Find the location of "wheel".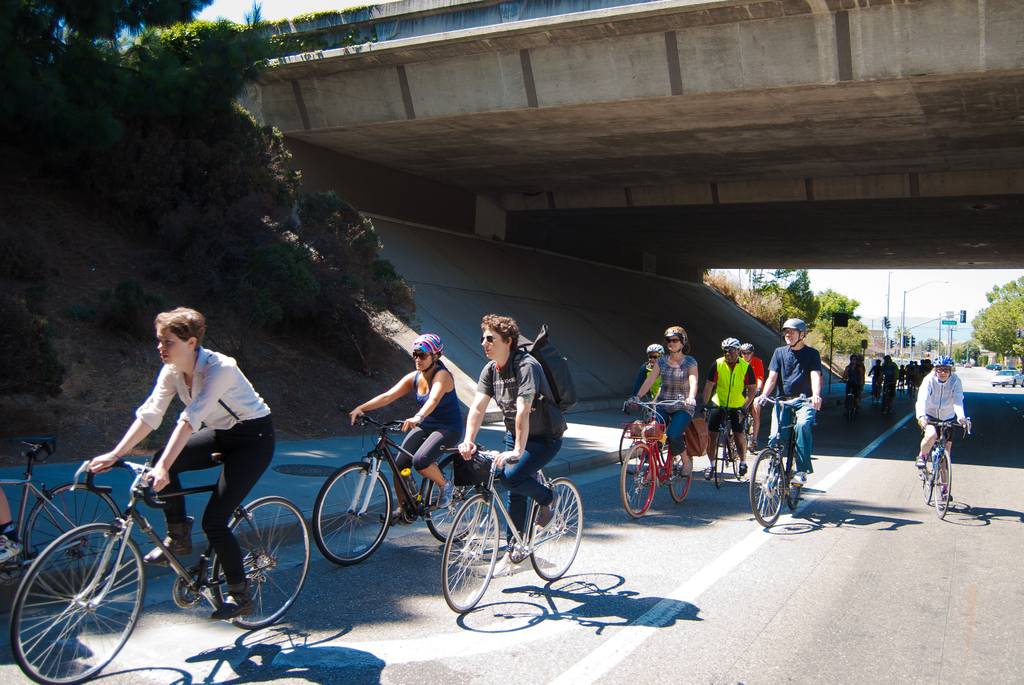
Location: pyautogui.locateOnScreen(665, 441, 692, 501).
